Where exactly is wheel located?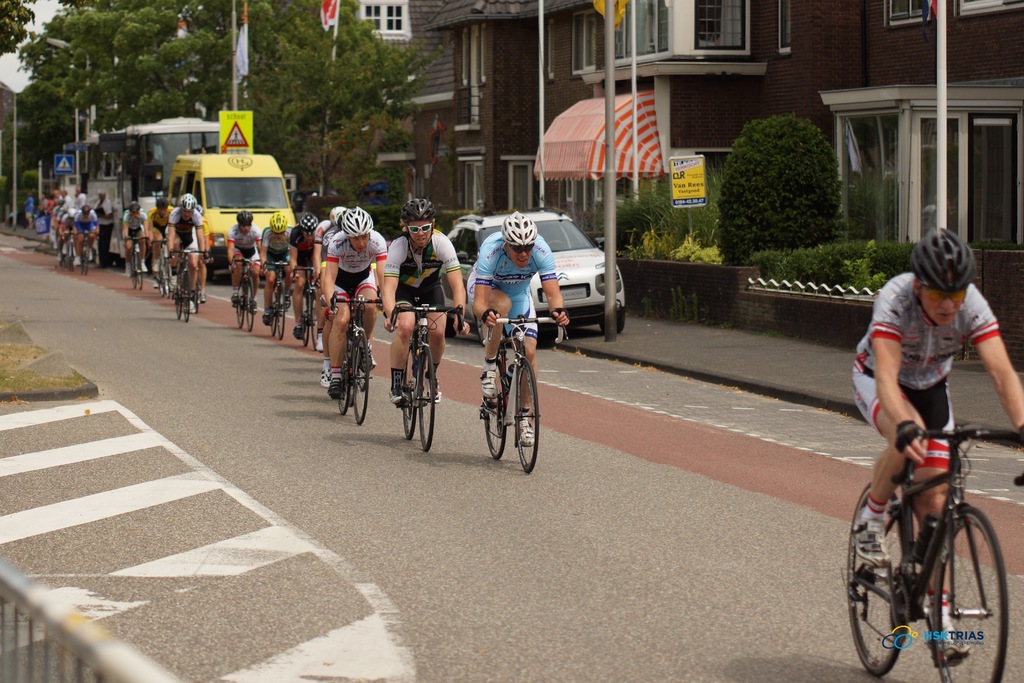
Its bounding box is (left=299, top=295, right=310, bottom=346).
